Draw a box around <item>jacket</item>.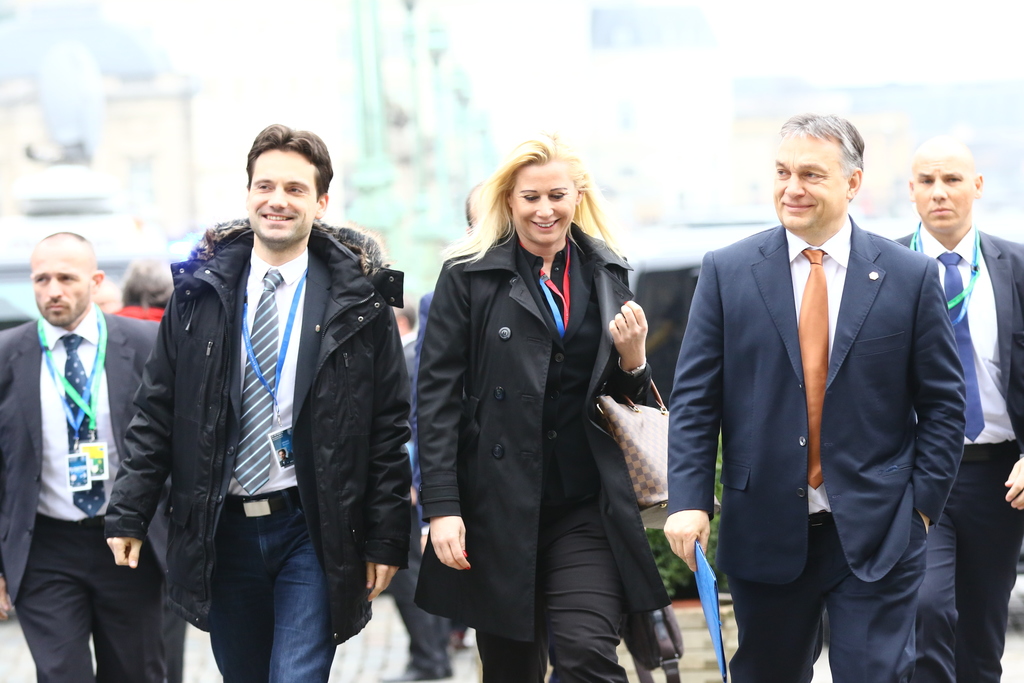
412,221,677,632.
